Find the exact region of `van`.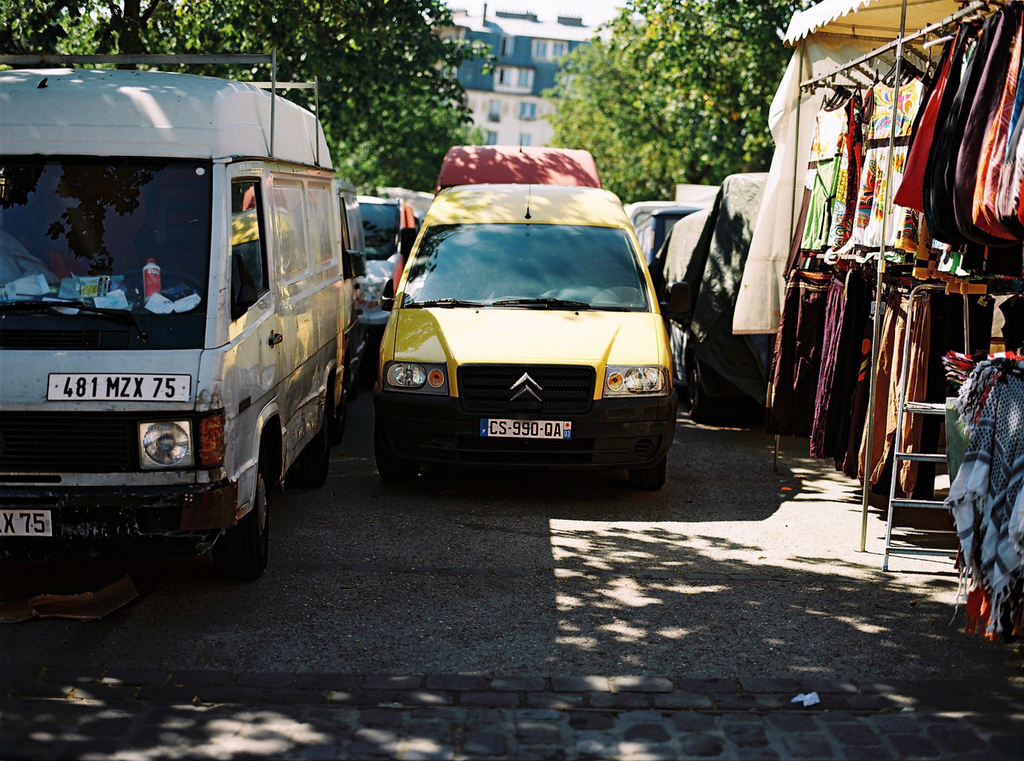
Exact region: BBox(365, 159, 691, 489).
